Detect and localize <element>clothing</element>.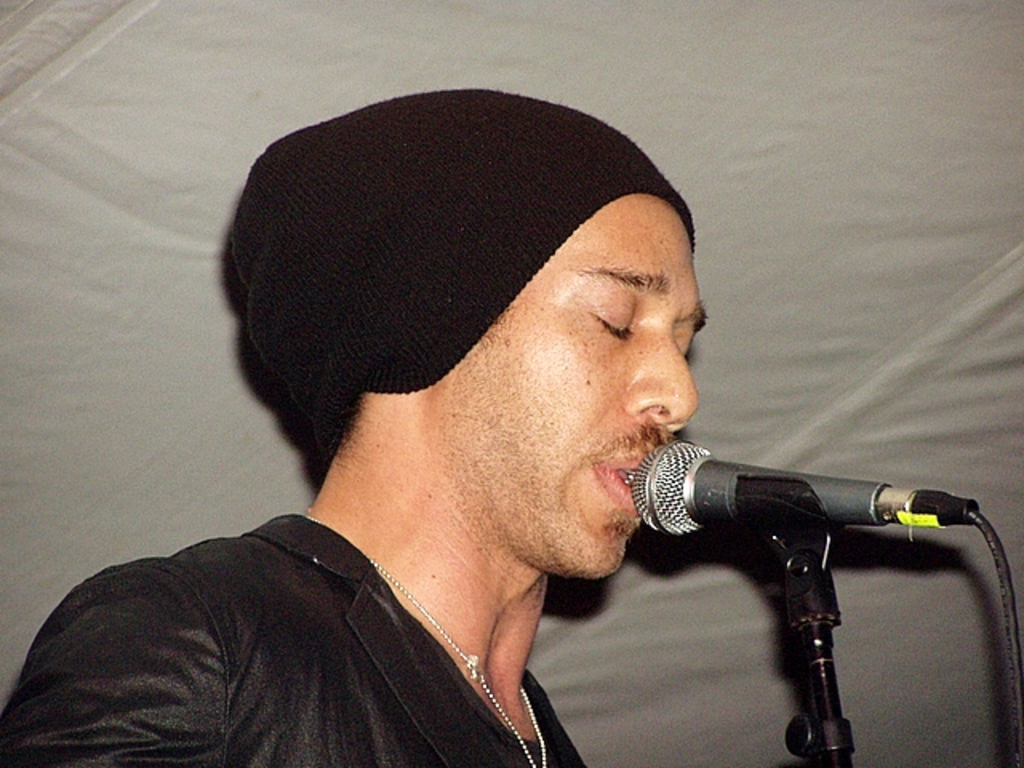
Localized at [x1=146, y1=536, x2=582, y2=738].
